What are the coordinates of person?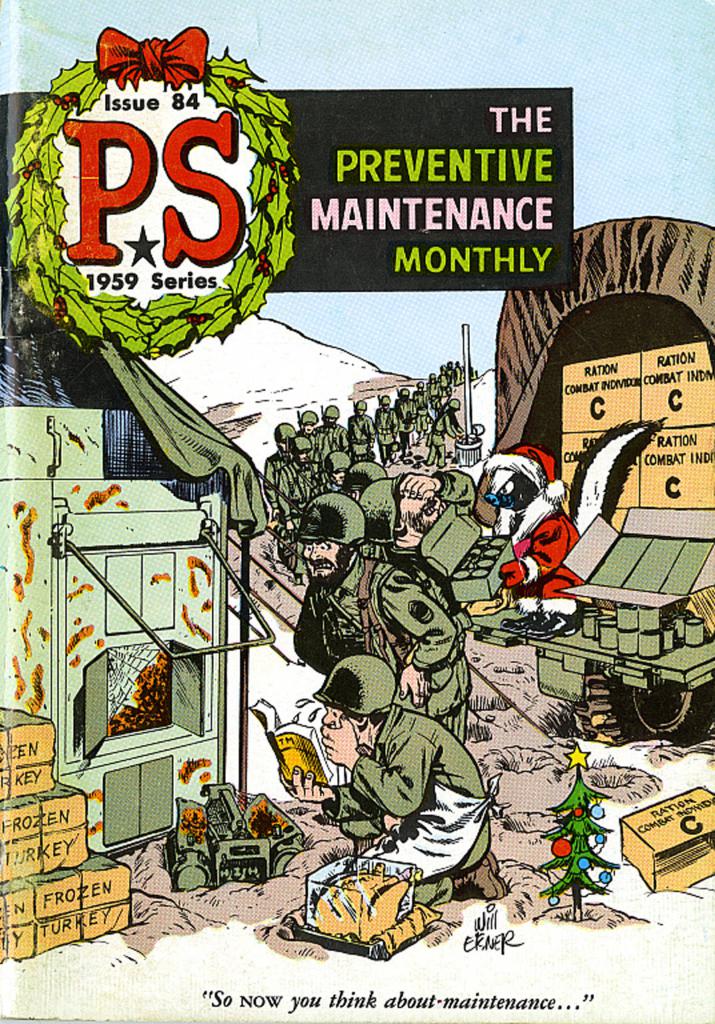
297:403:321:448.
